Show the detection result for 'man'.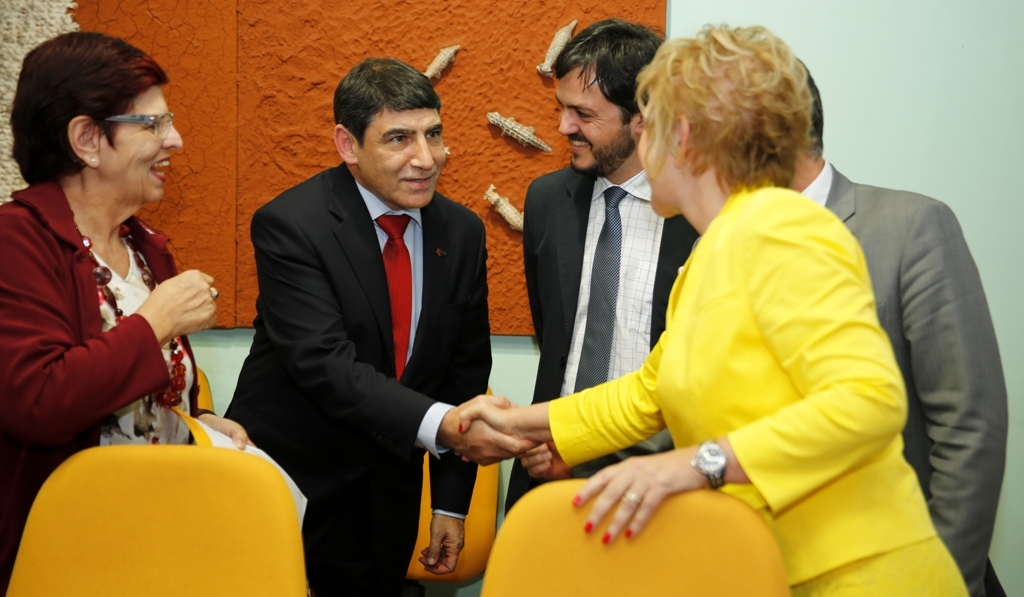
{"left": 507, "top": 16, "right": 704, "bottom": 521}.
